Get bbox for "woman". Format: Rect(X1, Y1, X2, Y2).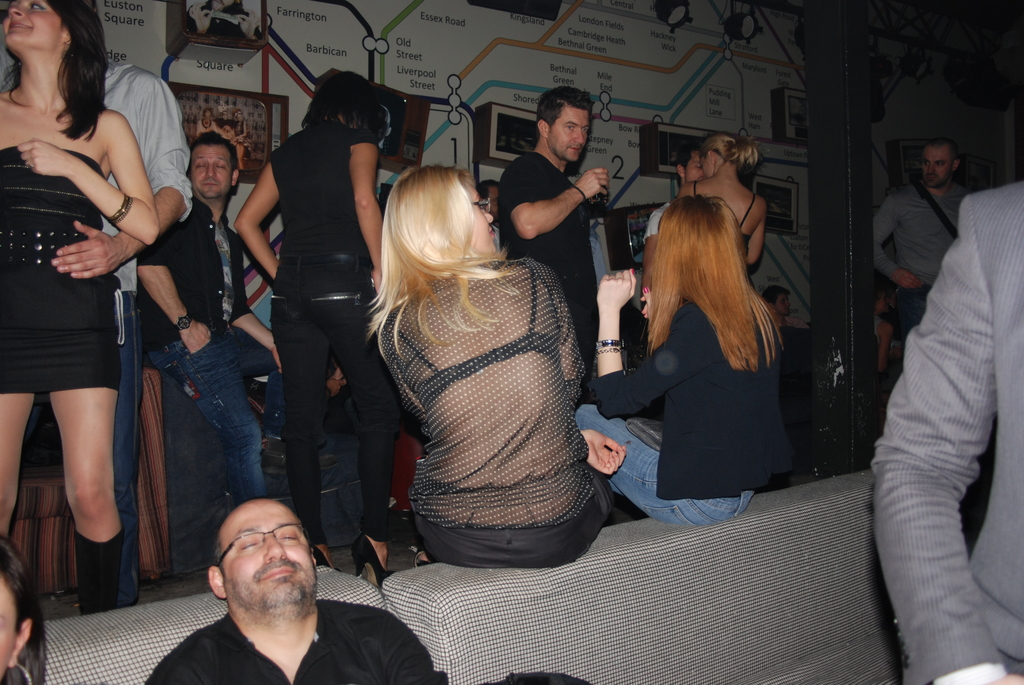
Rect(591, 153, 787, 579).
